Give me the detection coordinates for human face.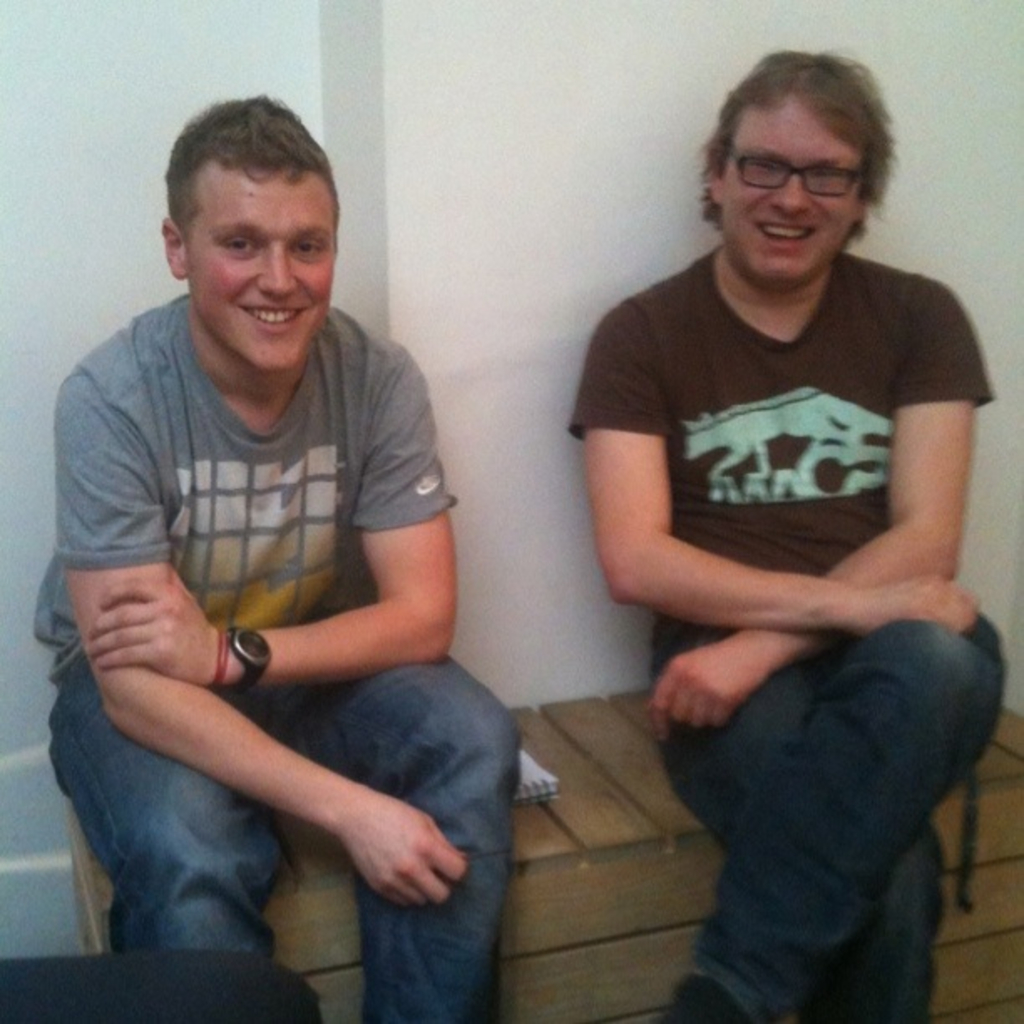
bbox=(181, 164, 328, 370).
